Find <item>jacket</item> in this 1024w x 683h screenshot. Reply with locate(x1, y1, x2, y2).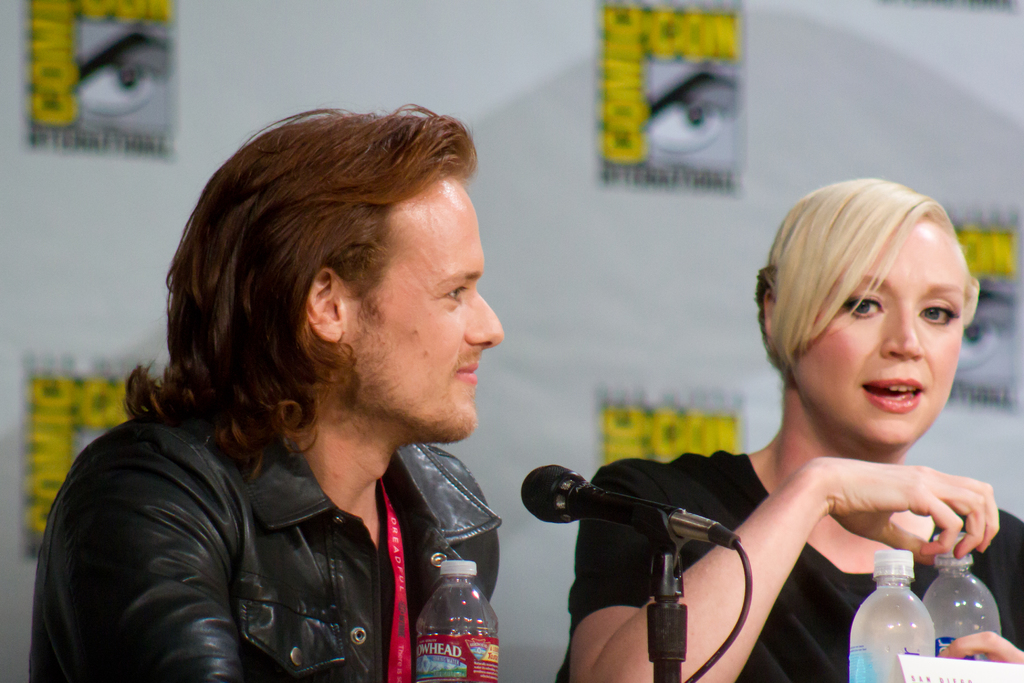
locate(37, 411, 523, 682).
